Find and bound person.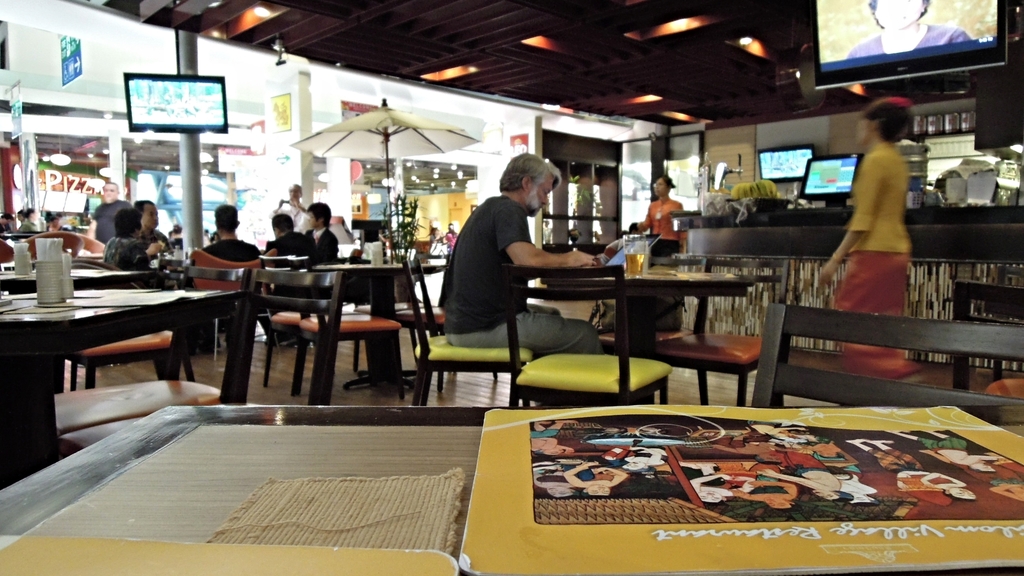
Bound: (141, 196, 180, 268).
